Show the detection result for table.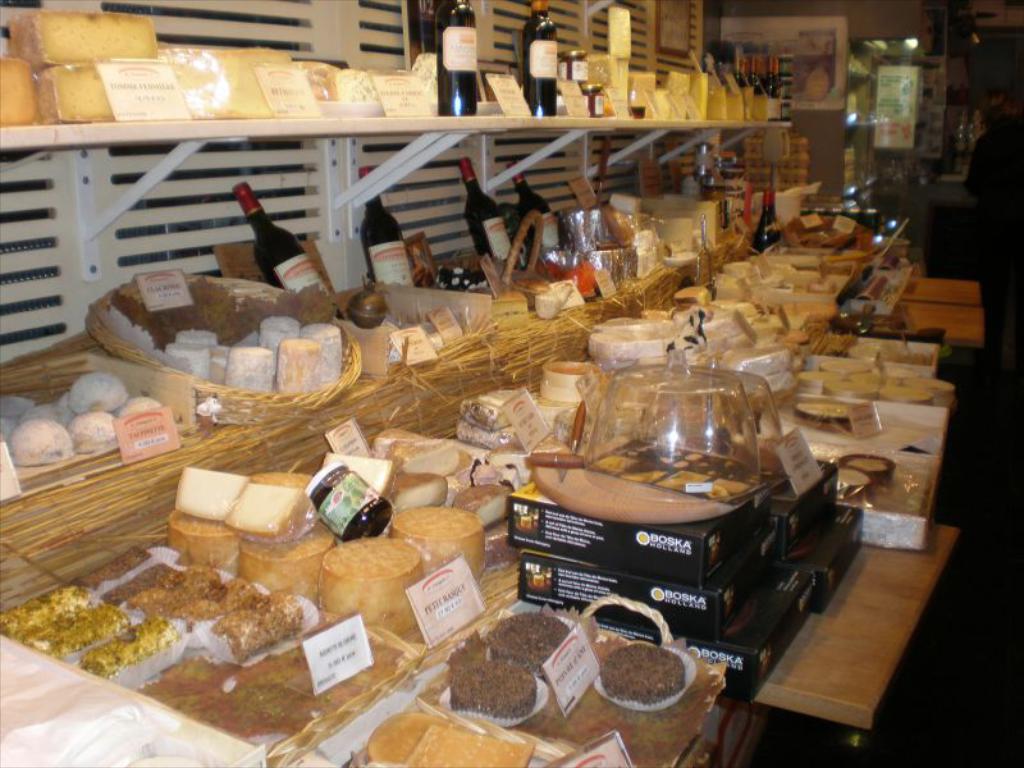
[x1=0, y1=192, x2=998, y2=767].
